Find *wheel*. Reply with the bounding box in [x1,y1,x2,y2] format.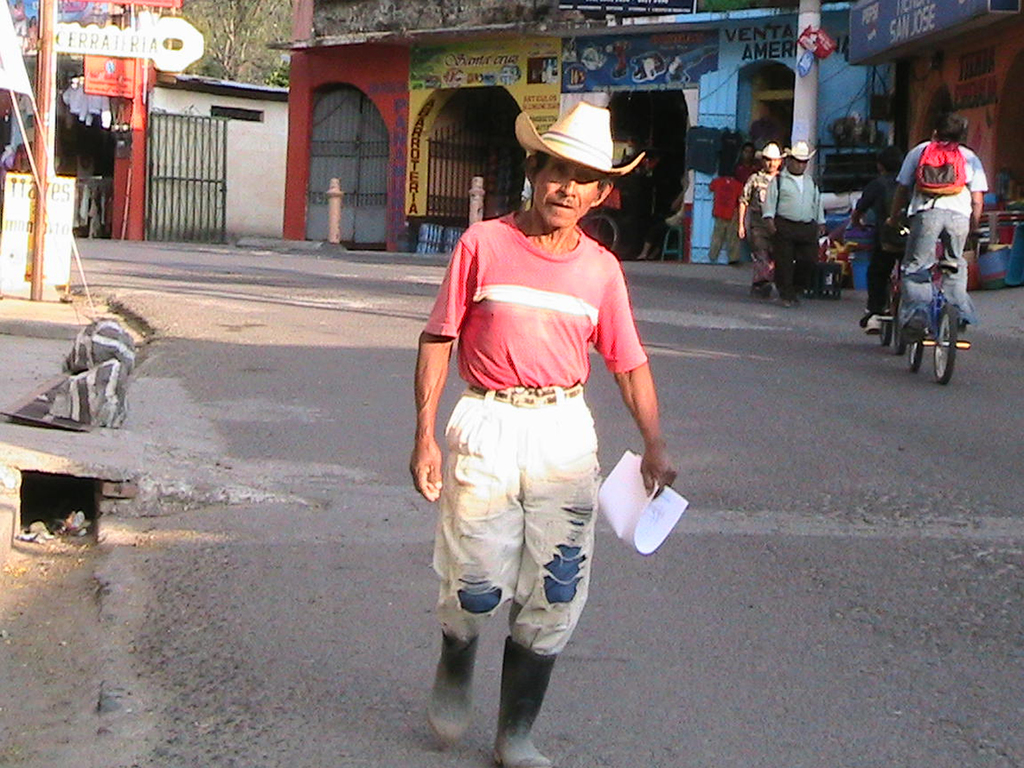
[893,291,906,353].
